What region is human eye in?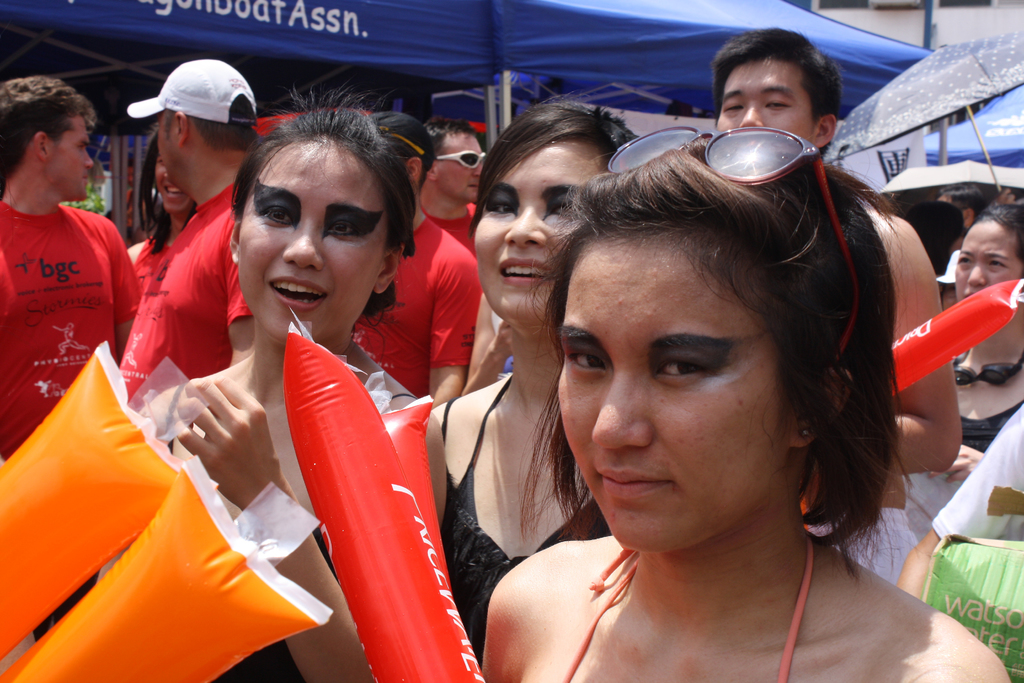
<box>985,256,1007,268</box>.
